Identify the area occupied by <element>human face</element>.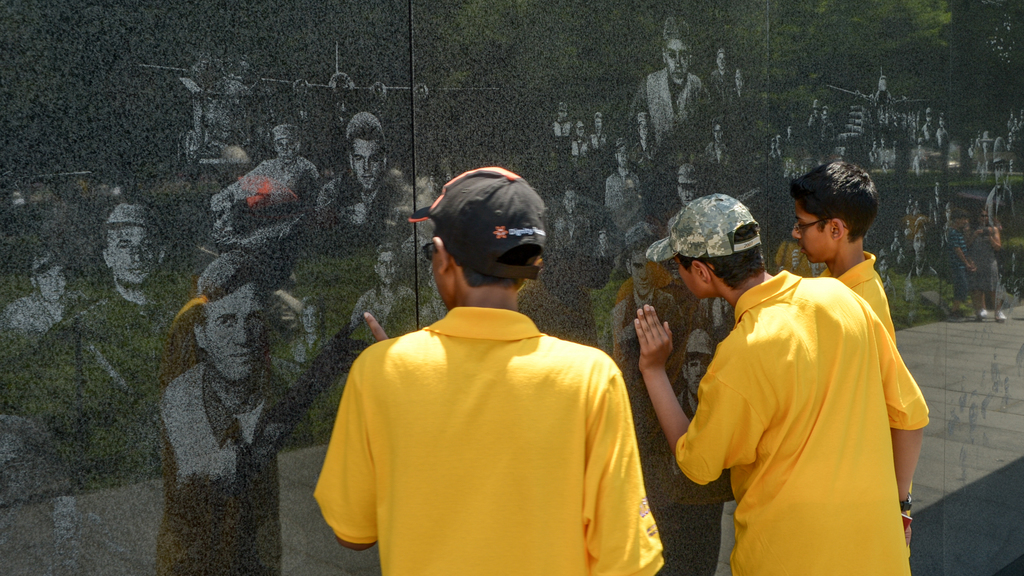
Area: pyautogui.locateOnScreen(678, 255, 713, 298).
